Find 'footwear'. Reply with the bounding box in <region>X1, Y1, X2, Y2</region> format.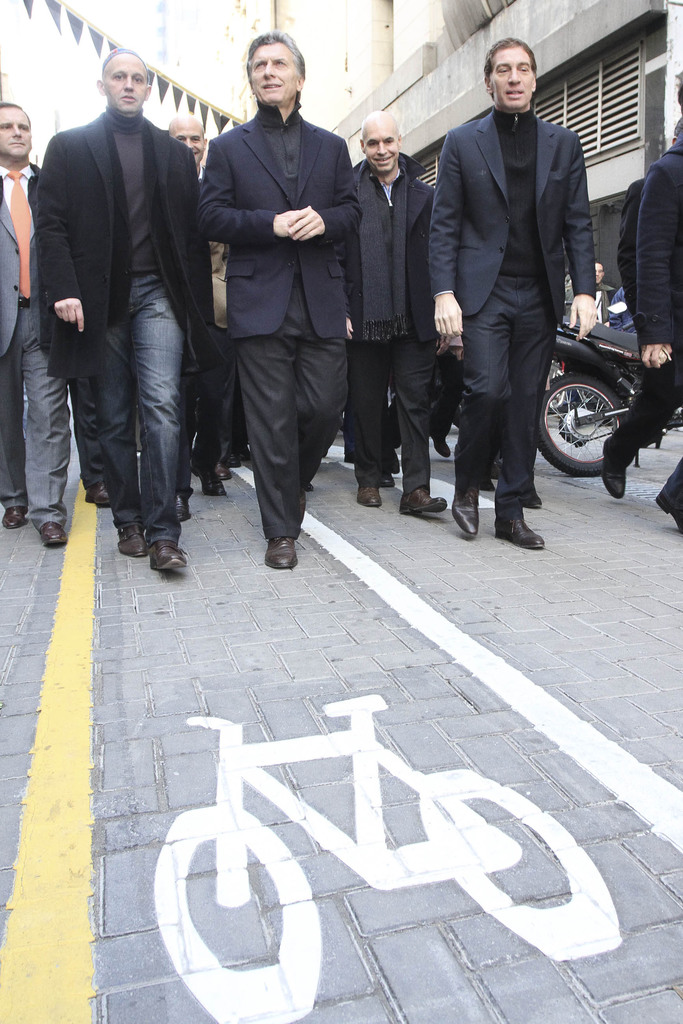
<region>240, 442, 251, 463</region>.
